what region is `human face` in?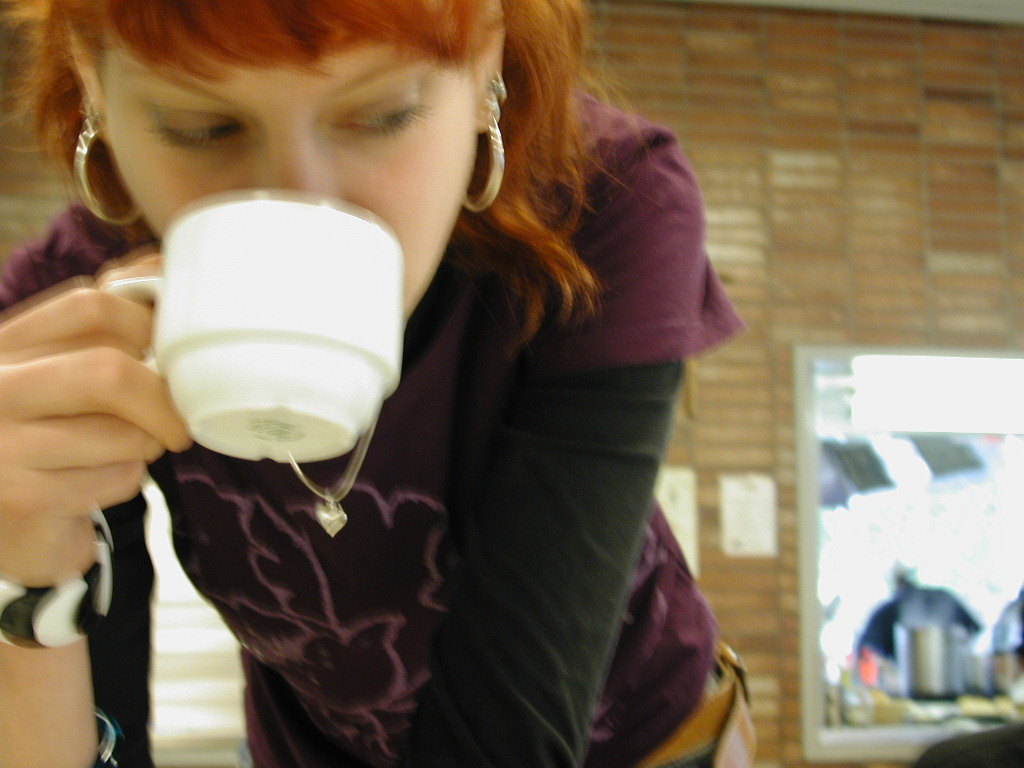
select_region(97, 35, 482, 322).
